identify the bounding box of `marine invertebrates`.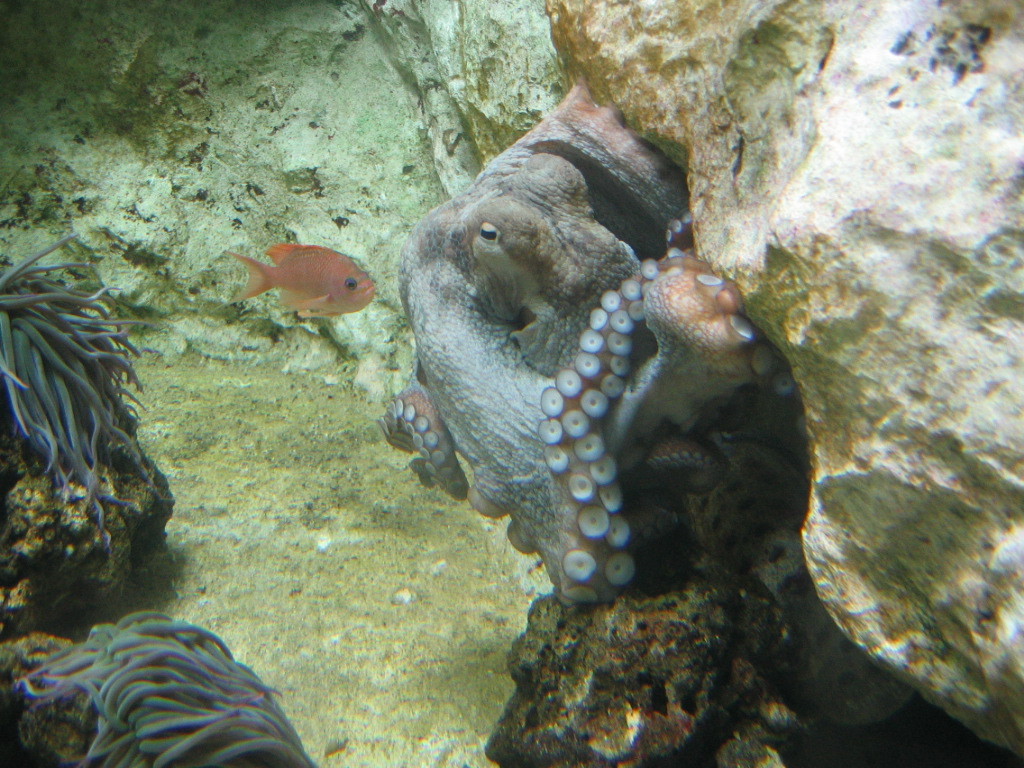
5:596:324:765.
